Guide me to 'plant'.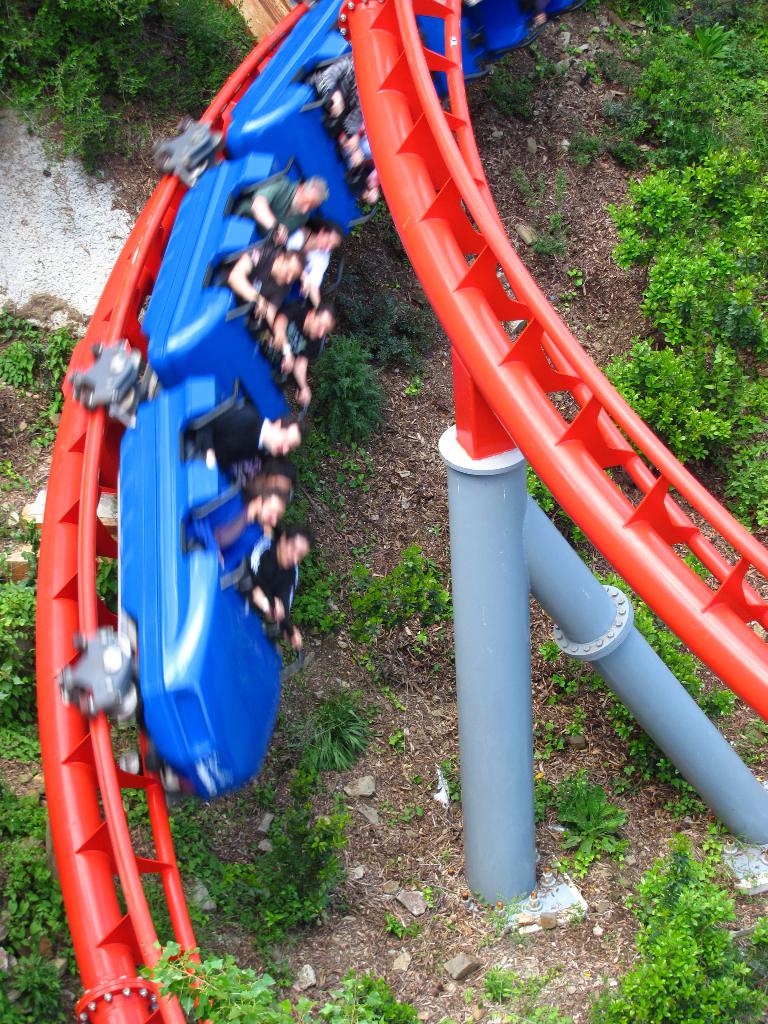
Guidance: Rect(728, 414, 767, 545).
